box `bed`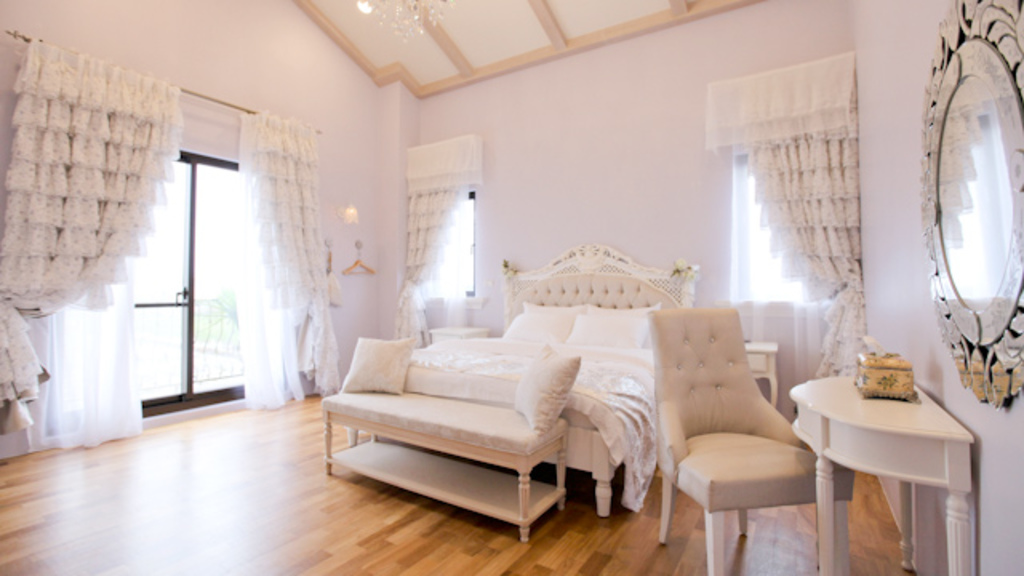
box=[326, 258, 805, 555]
